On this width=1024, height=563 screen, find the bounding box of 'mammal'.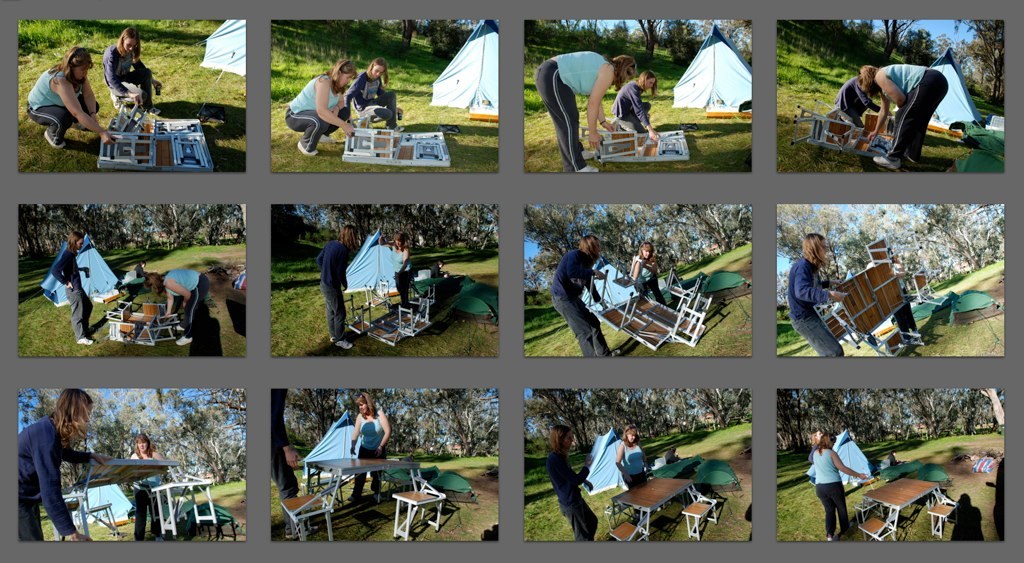
Bounding box: region(98, 25, 164, 120).
